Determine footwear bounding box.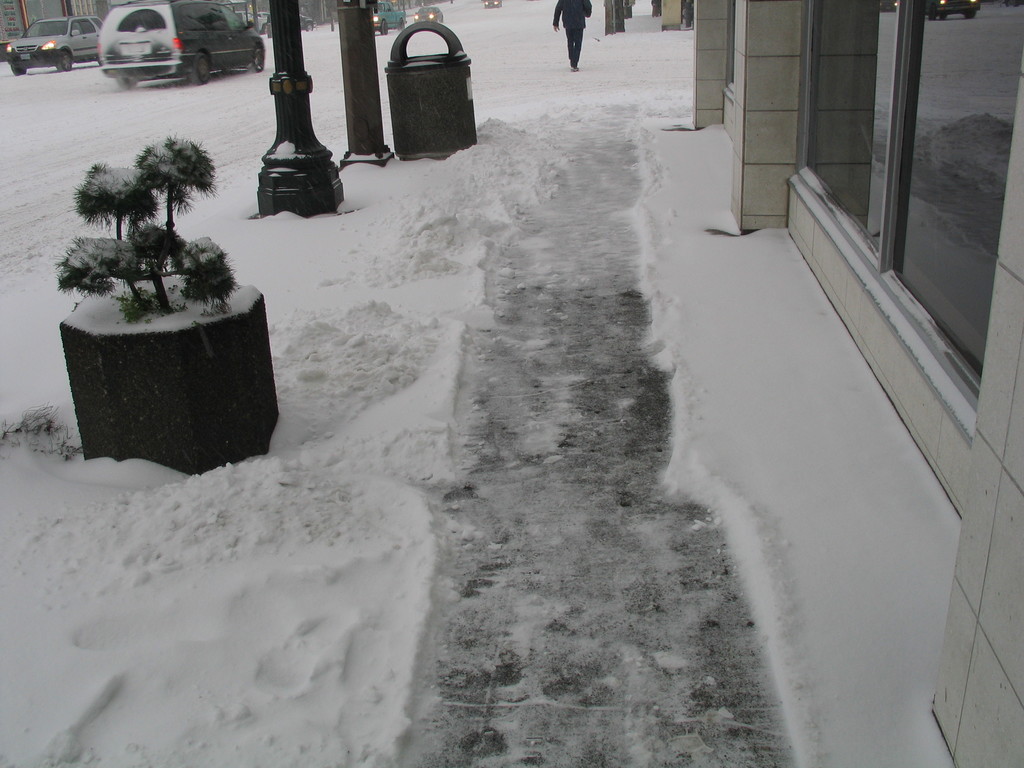
Determined: [left=573, top=66, right=578, bottom=74].
